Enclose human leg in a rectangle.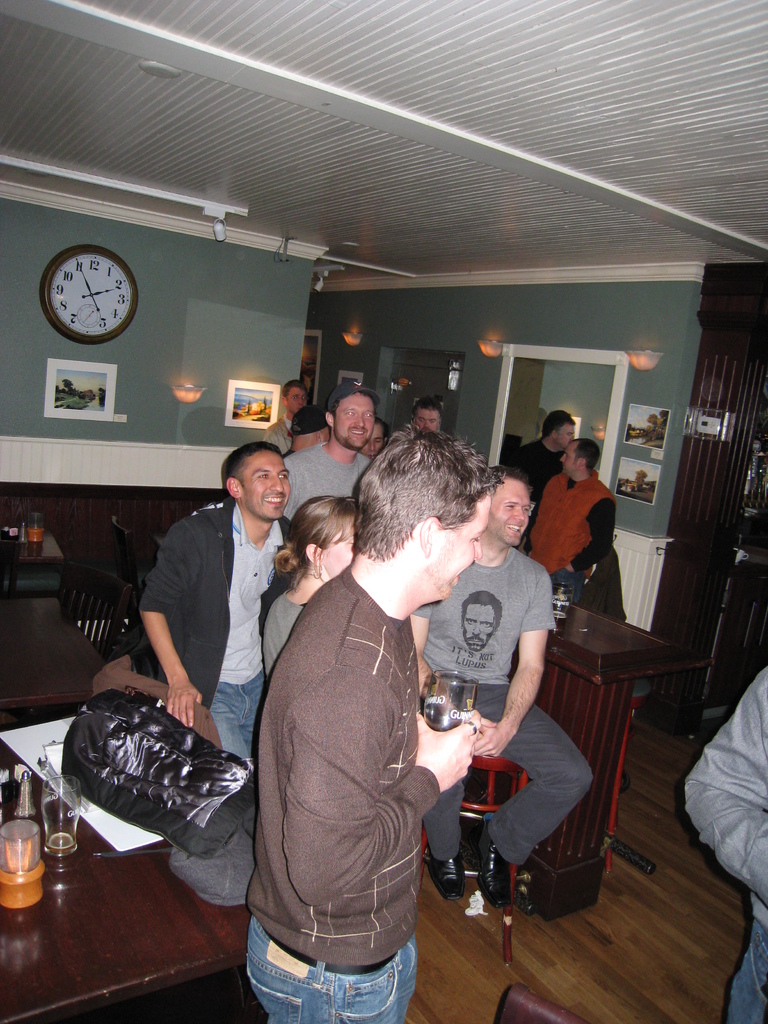
(x1=248, y1=955, x2=415, y2=1023).
